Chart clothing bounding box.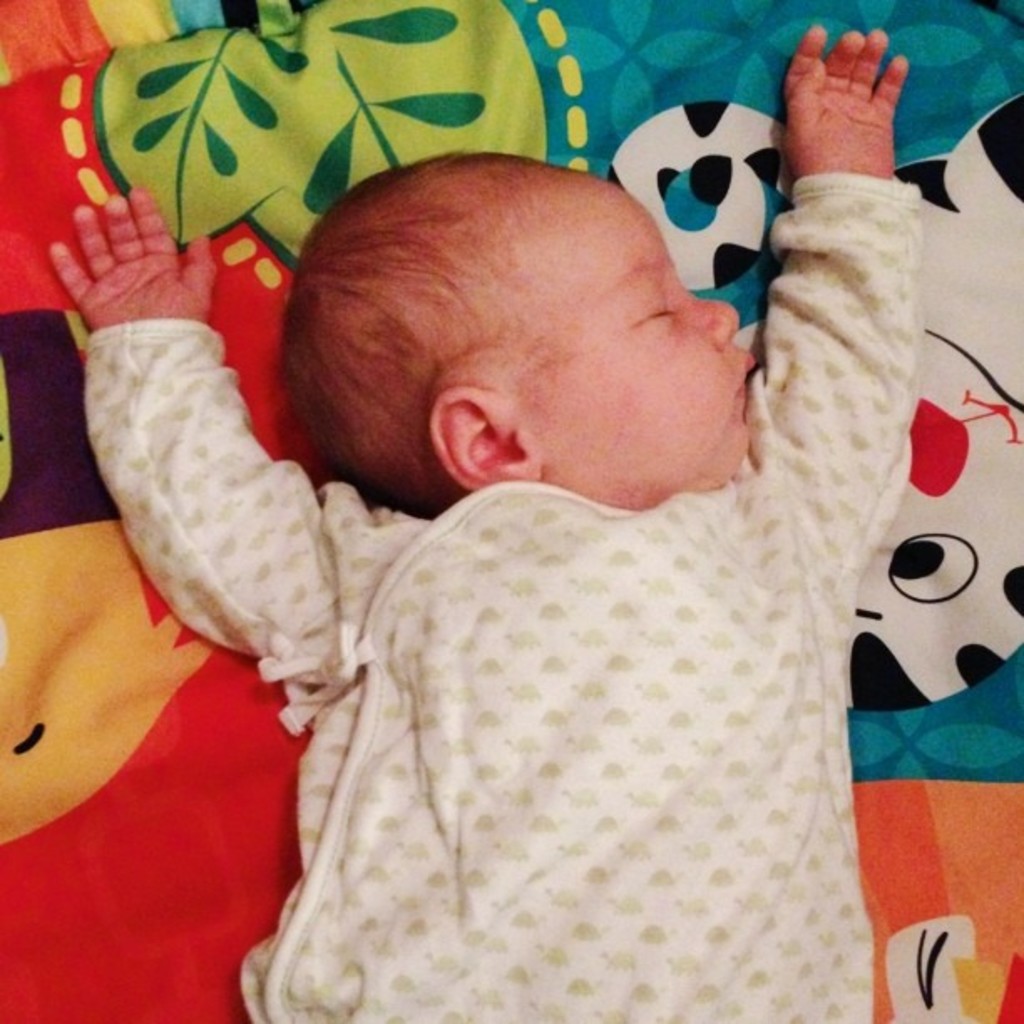
Charted: <region>115, 104, 980, 996</region>.
